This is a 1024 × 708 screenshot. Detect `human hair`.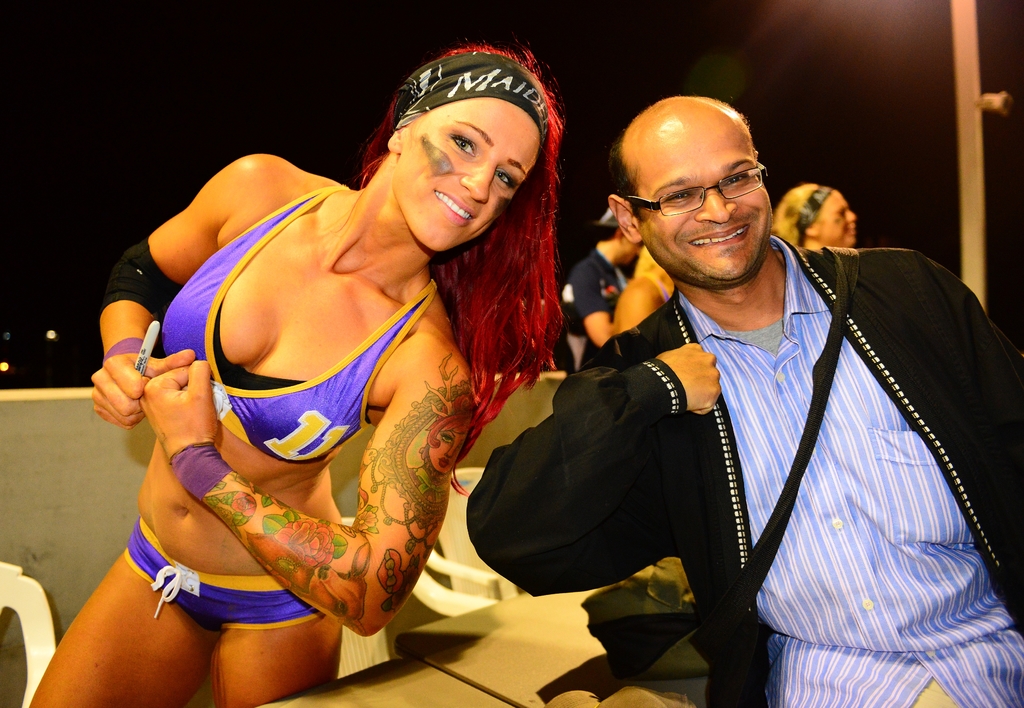
<box>772,181,820,257</box>.
